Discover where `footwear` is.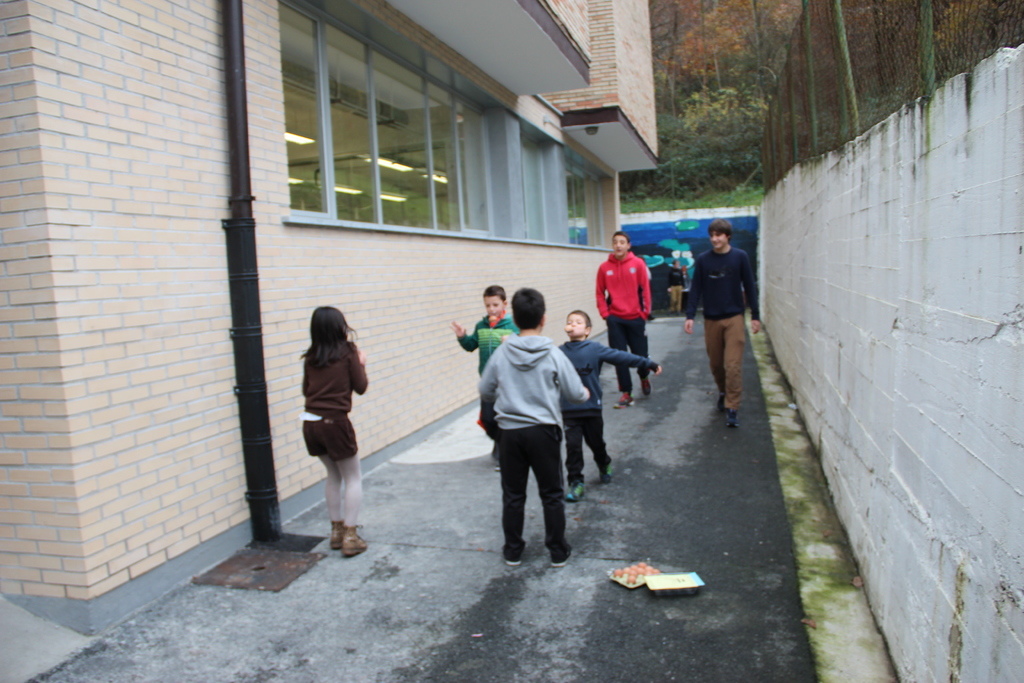
Discovered at region(641, 374, 653, 393).
